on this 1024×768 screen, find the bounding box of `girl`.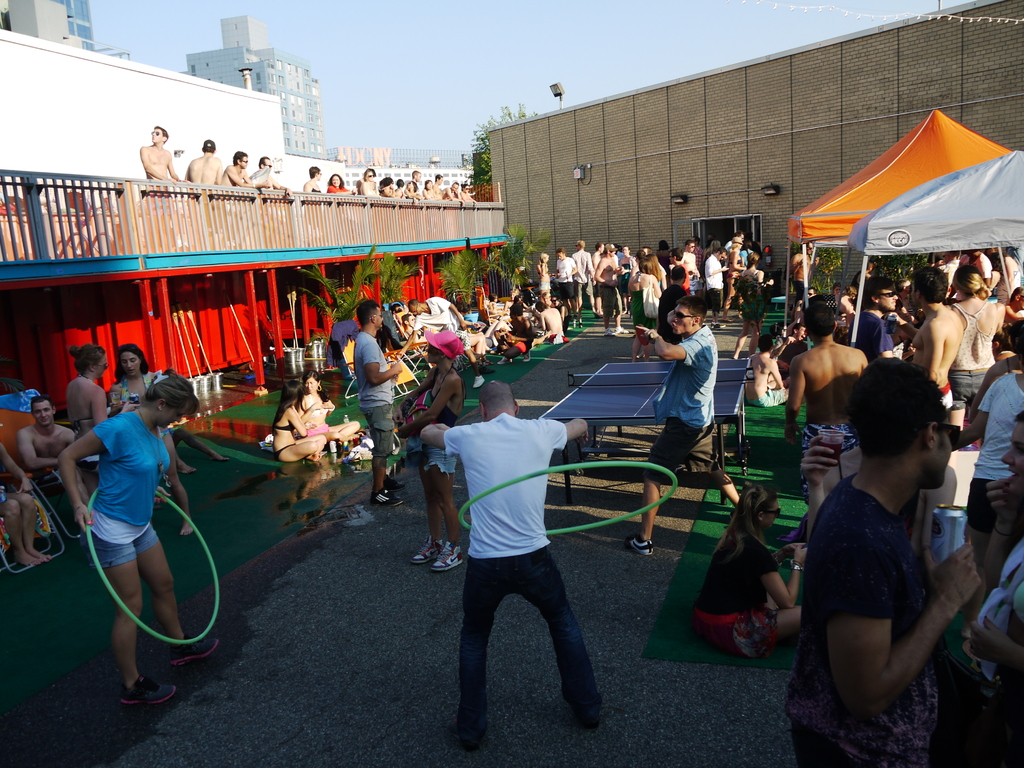
Bounding box: locate(271, 379, 333, 462).
